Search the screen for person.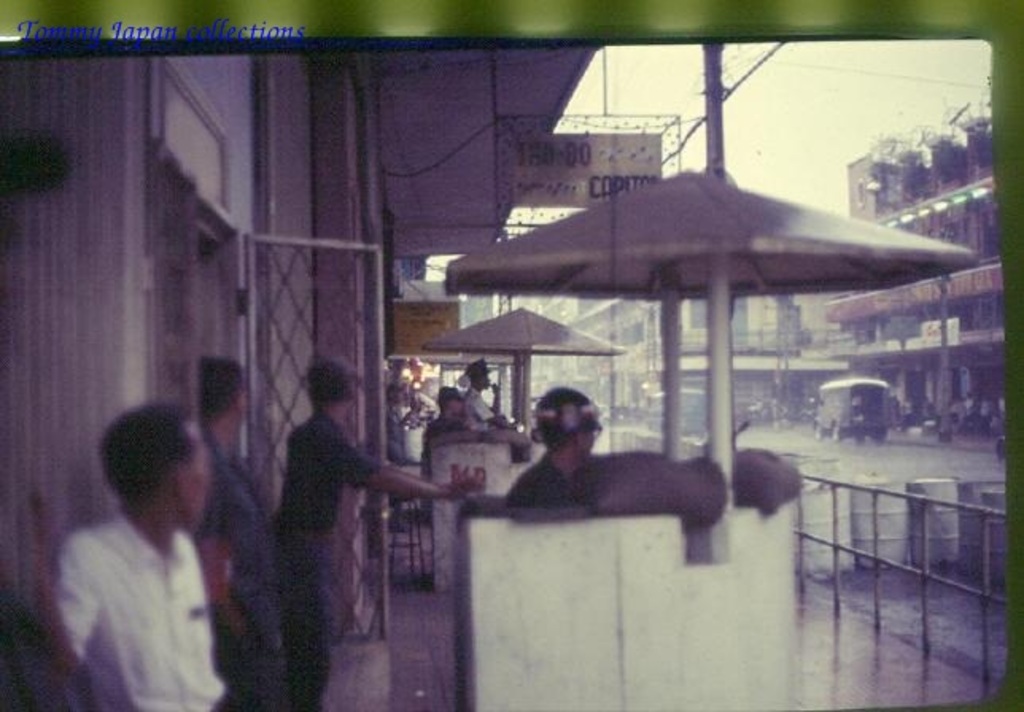
Found at pyautogui.locateOnScreen(33, 407, 245, 710).
